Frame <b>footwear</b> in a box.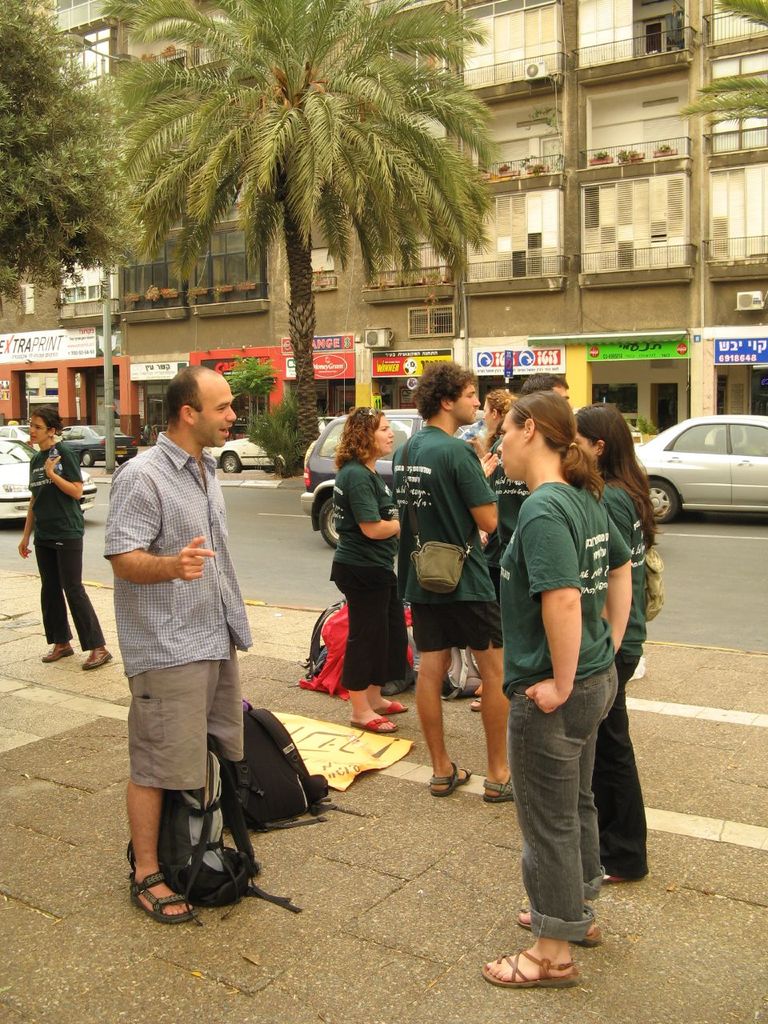
locate(376, 700, 408, 716).
